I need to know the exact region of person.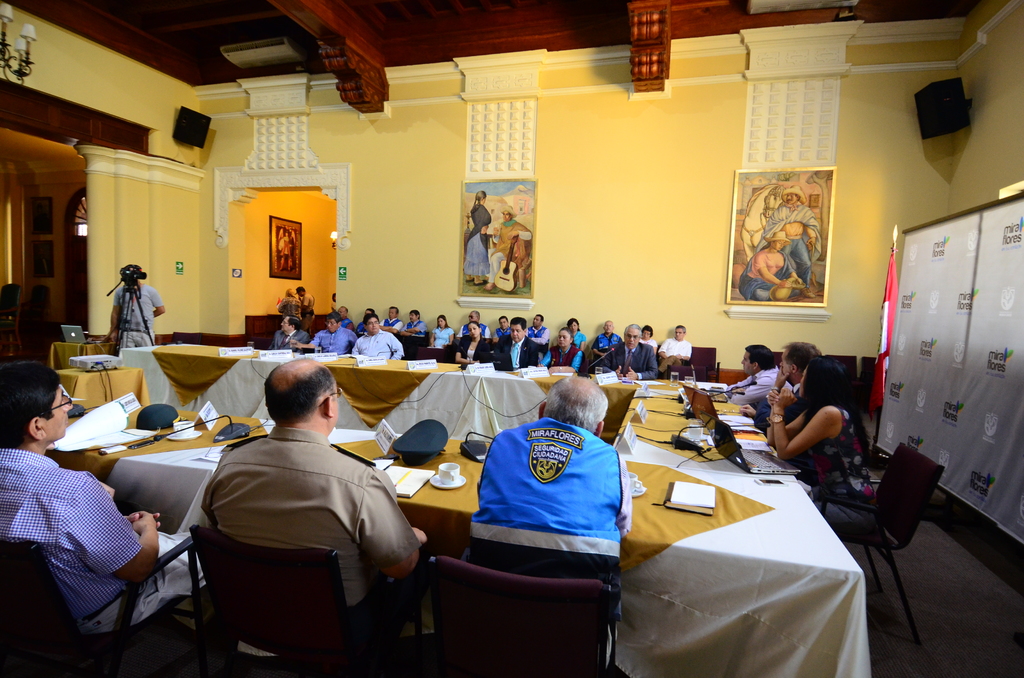
Region: x1=460 y1=372 x2=634 y2=654.
